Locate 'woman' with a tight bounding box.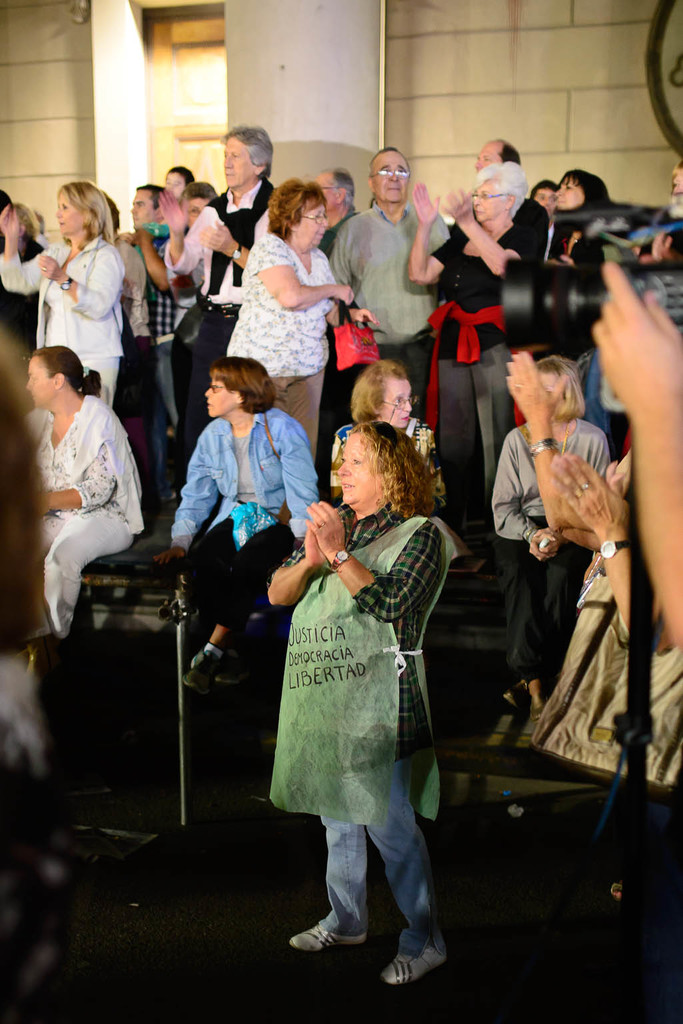
{"x1": 227, "y1": 176, "x2": 367, "y2": 465}.
